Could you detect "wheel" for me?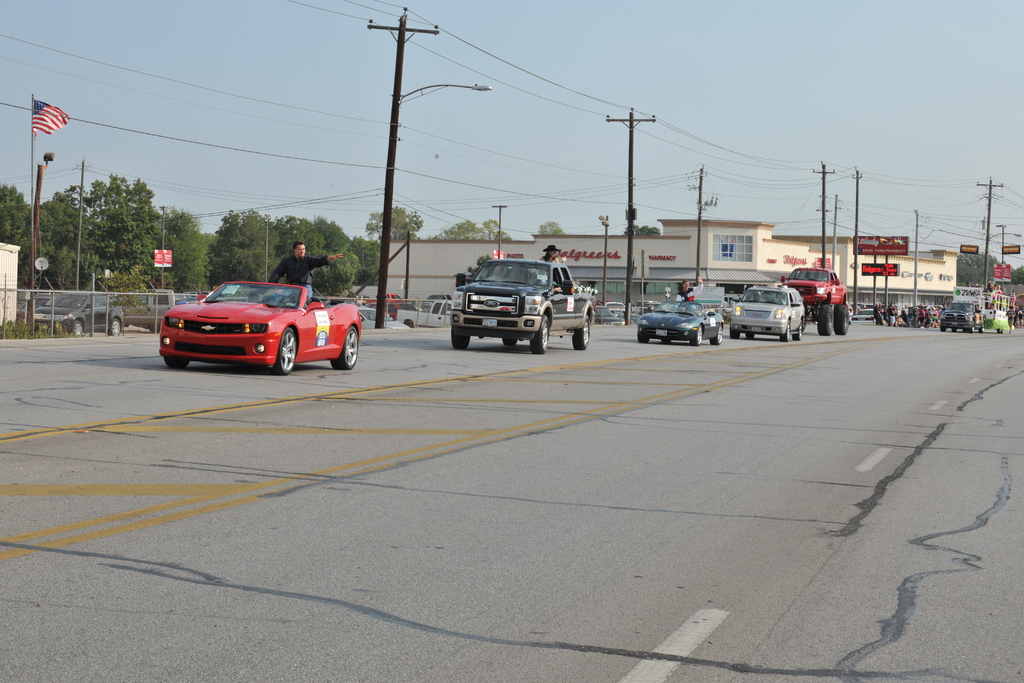
Detection result: 941/324/946/333.
